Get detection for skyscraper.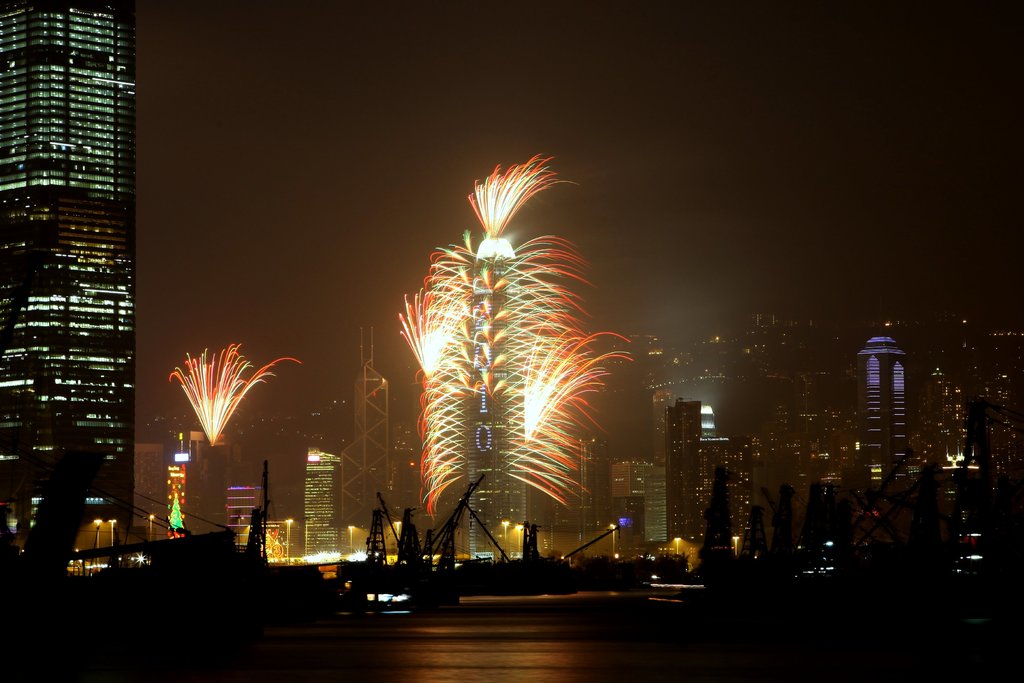
Detection: [453, 234, 543, 559].
